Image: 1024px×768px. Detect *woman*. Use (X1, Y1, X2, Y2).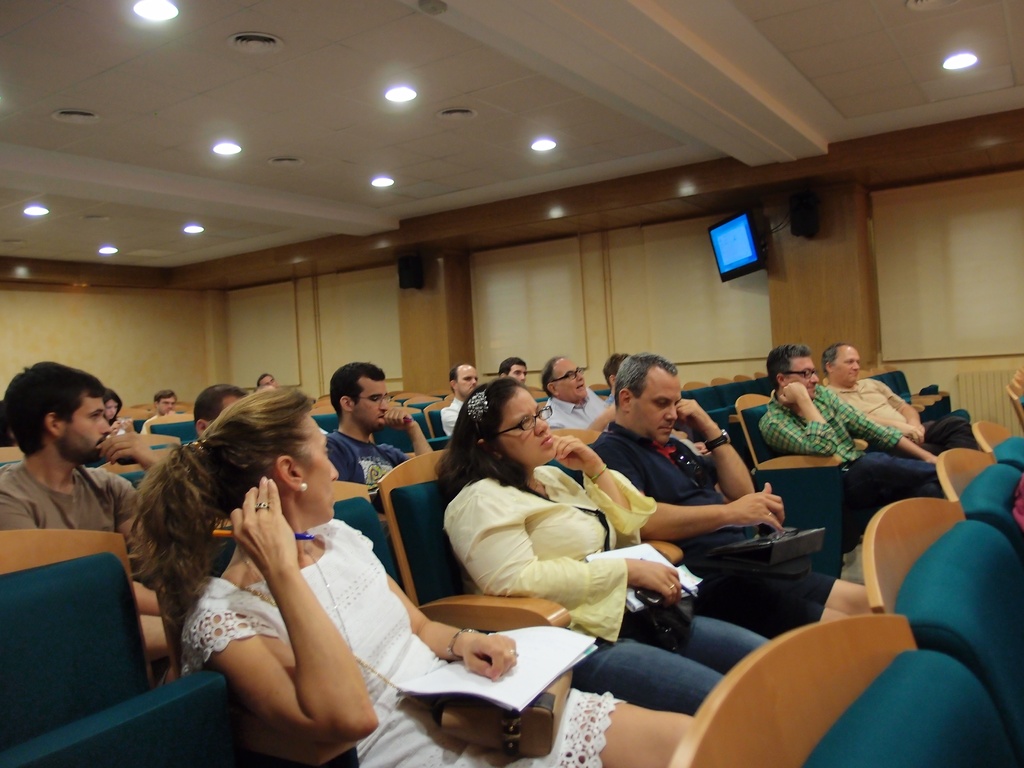
(435, 381, 772, 717).
